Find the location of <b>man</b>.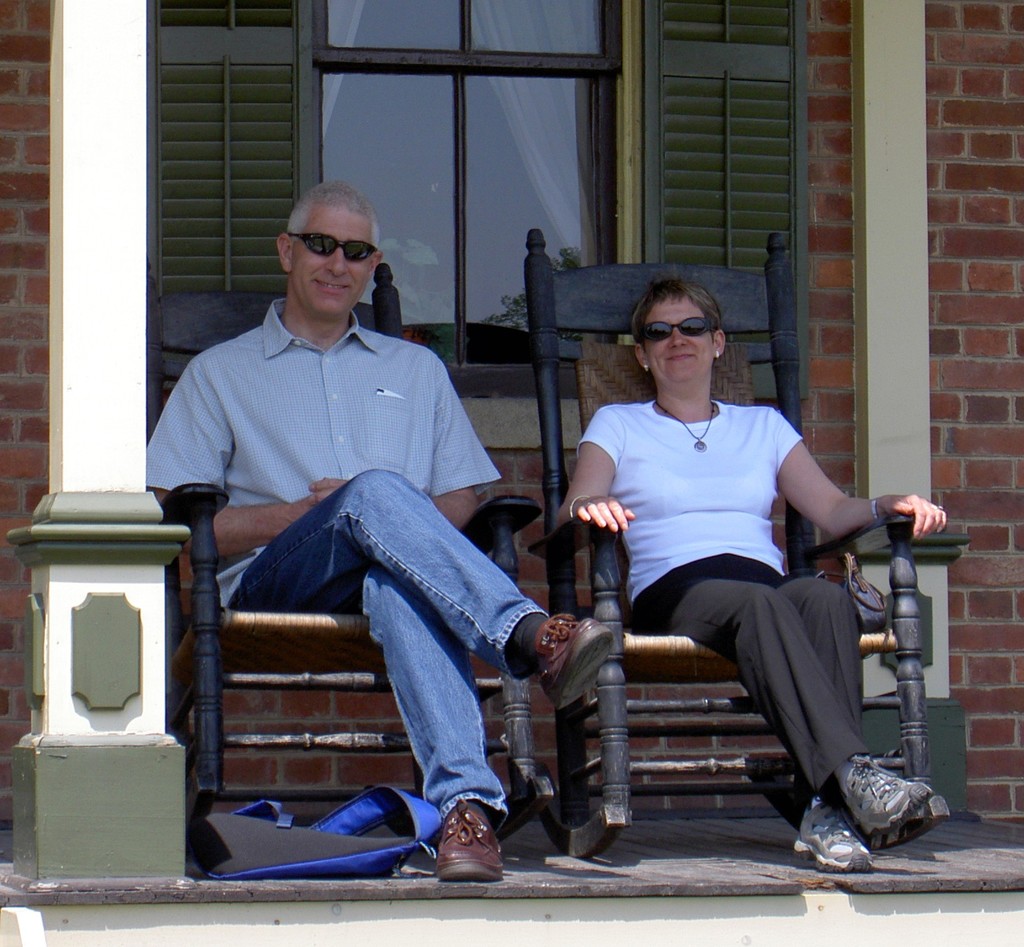
Location: (167, 179, 548, 858).
